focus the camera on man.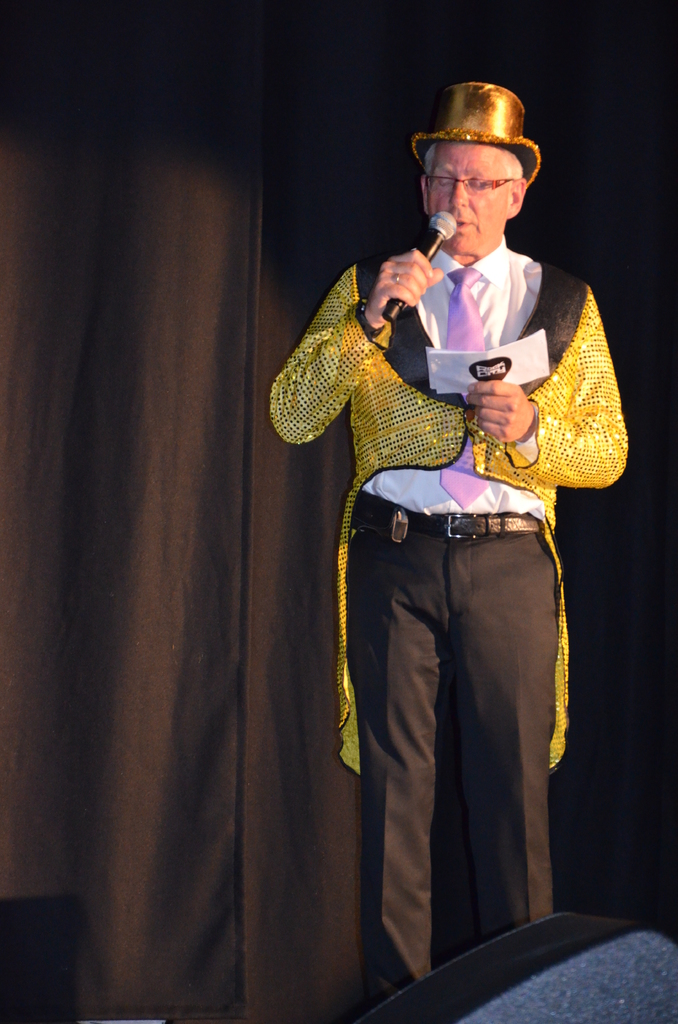
Focus region: 262, 105, 629, 995.
